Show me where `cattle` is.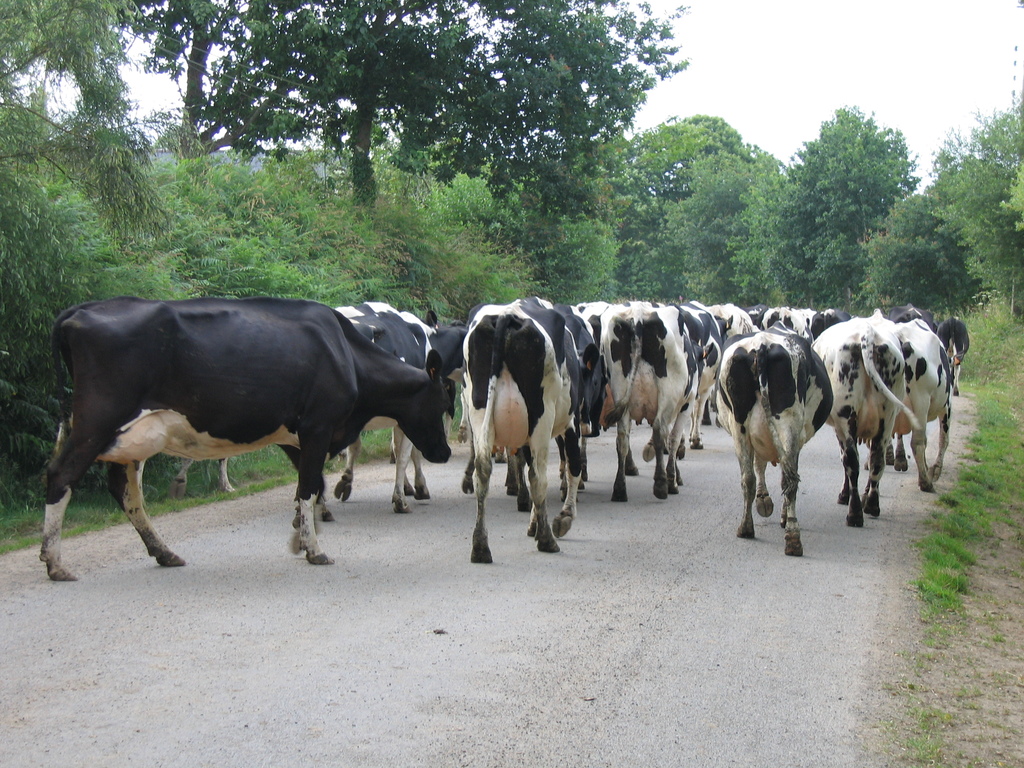
`cattle` is at bbox(935, 316, 970, 395).
